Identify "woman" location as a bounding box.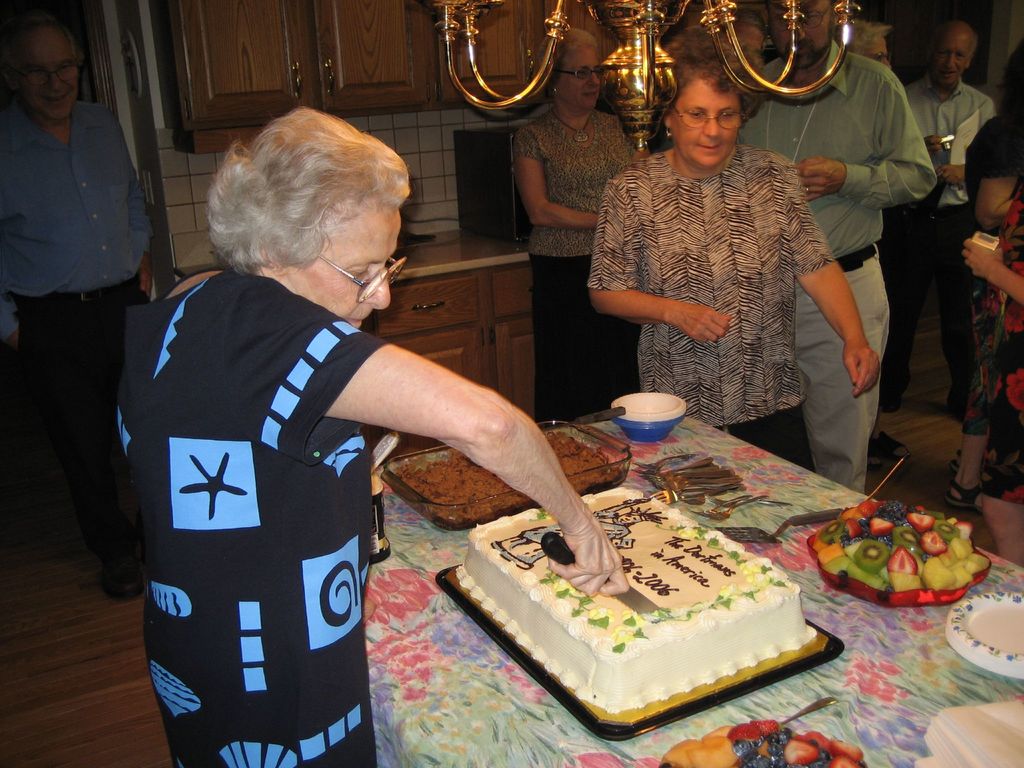
(112,106,628,767).
